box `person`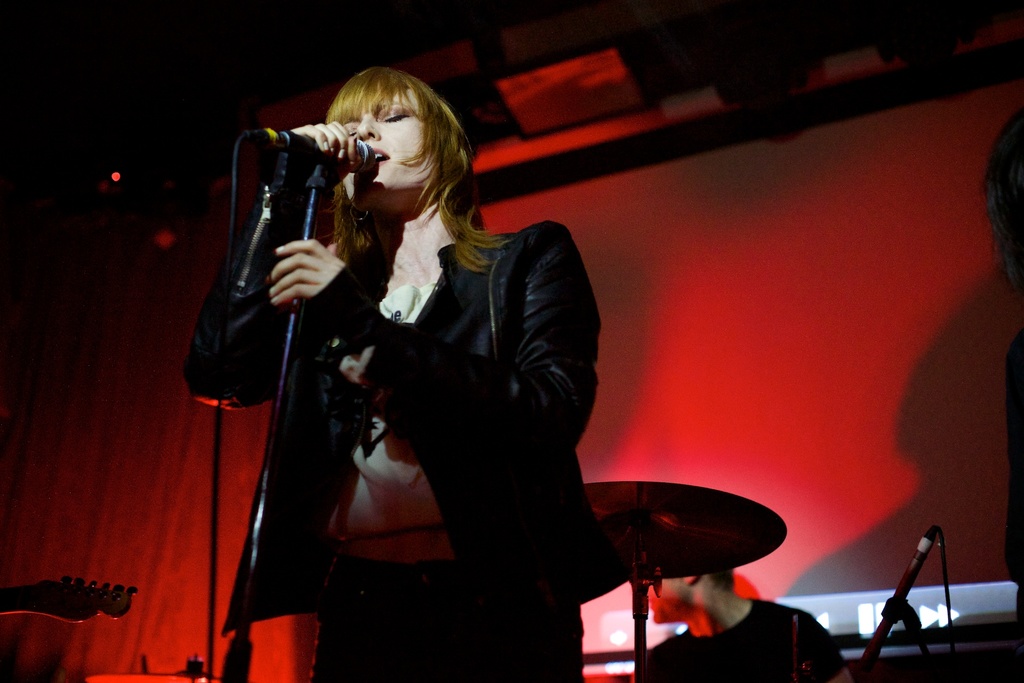
left=179, top=59, right=607, bottom=682
